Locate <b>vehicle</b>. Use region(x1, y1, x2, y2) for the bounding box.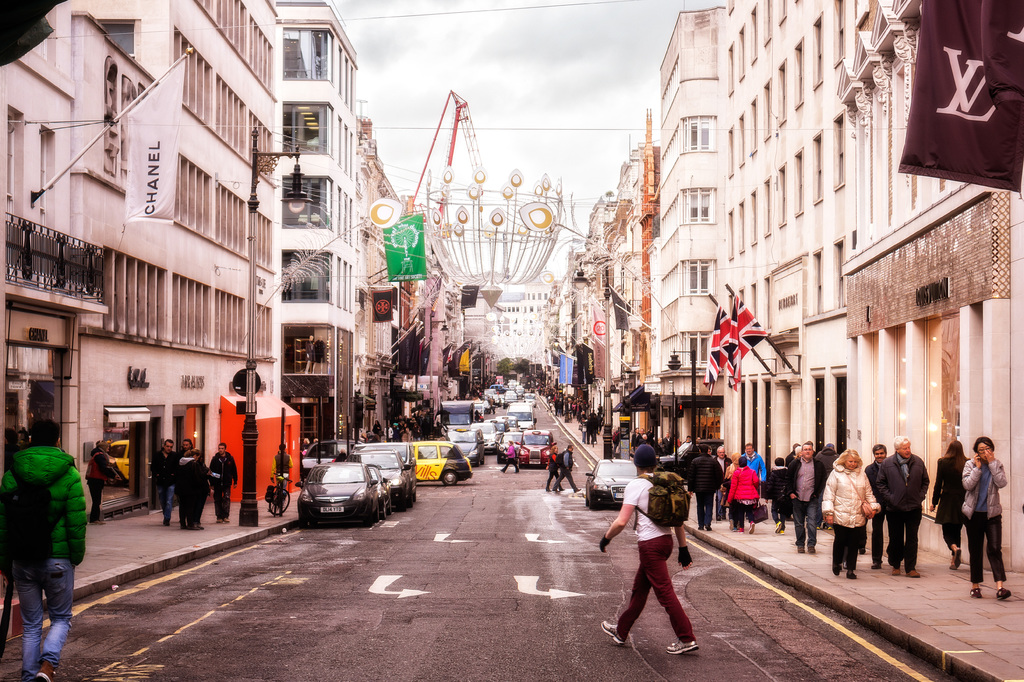
region(586, 460, 637, 509).
